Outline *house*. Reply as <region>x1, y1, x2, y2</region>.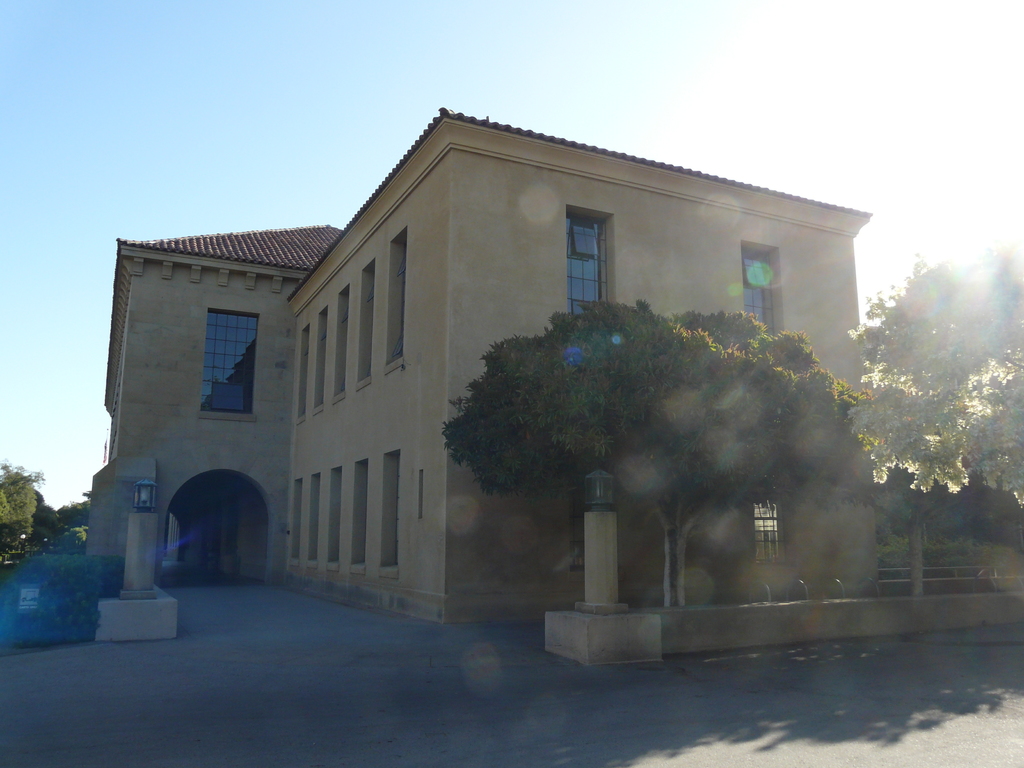
<region>284, 103, 874, 624</region>.
